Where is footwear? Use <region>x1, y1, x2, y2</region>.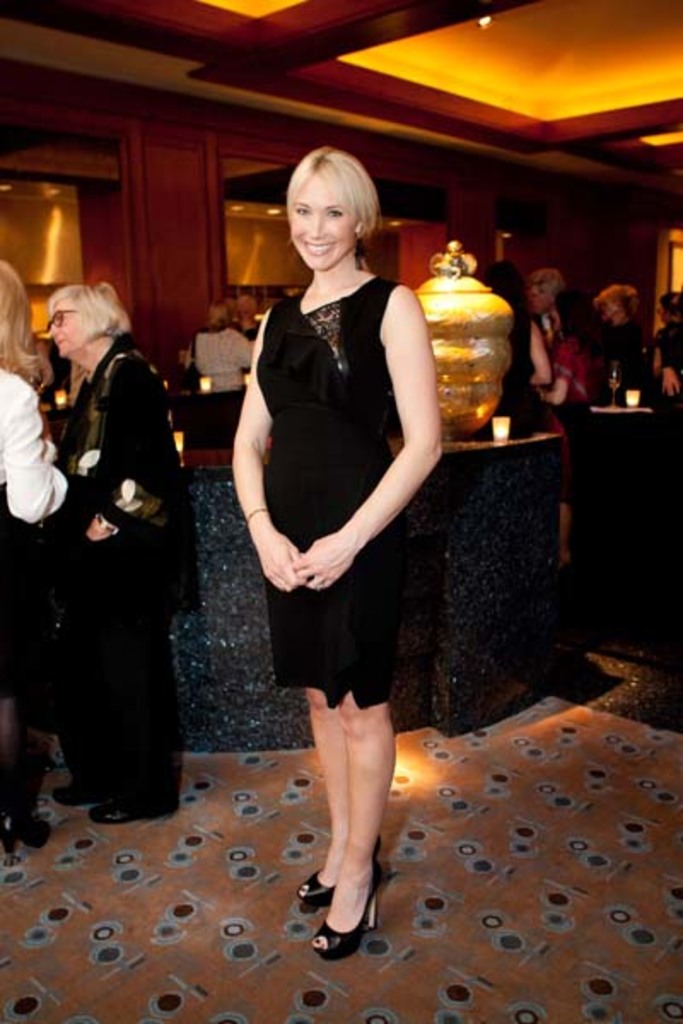
<region>0, 782, 50, 853</region>.
